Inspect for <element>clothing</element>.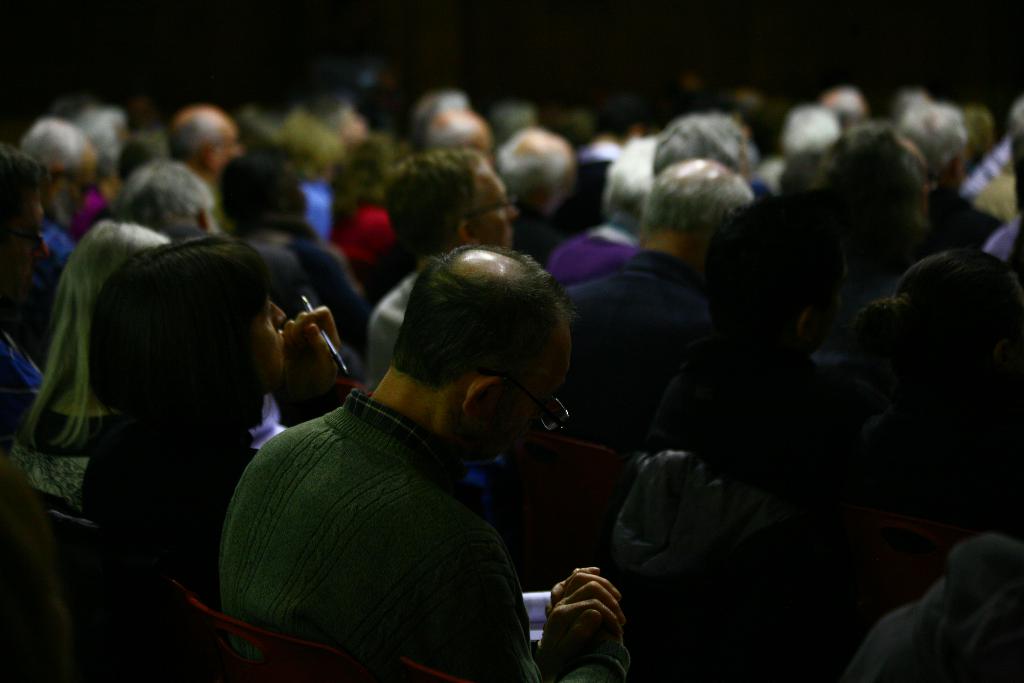
Inspection: 238,224,374,334.
